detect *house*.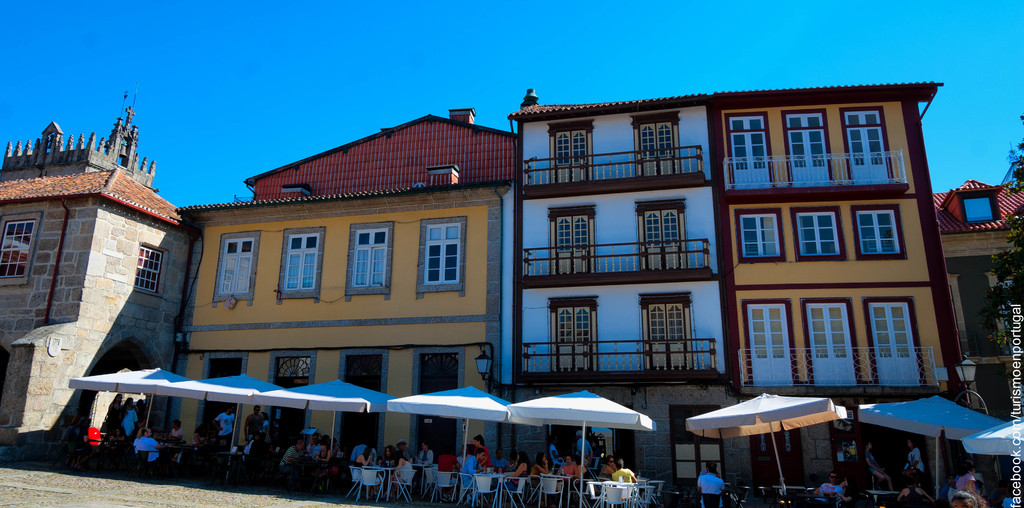
Detected at 497 95 740 507.
